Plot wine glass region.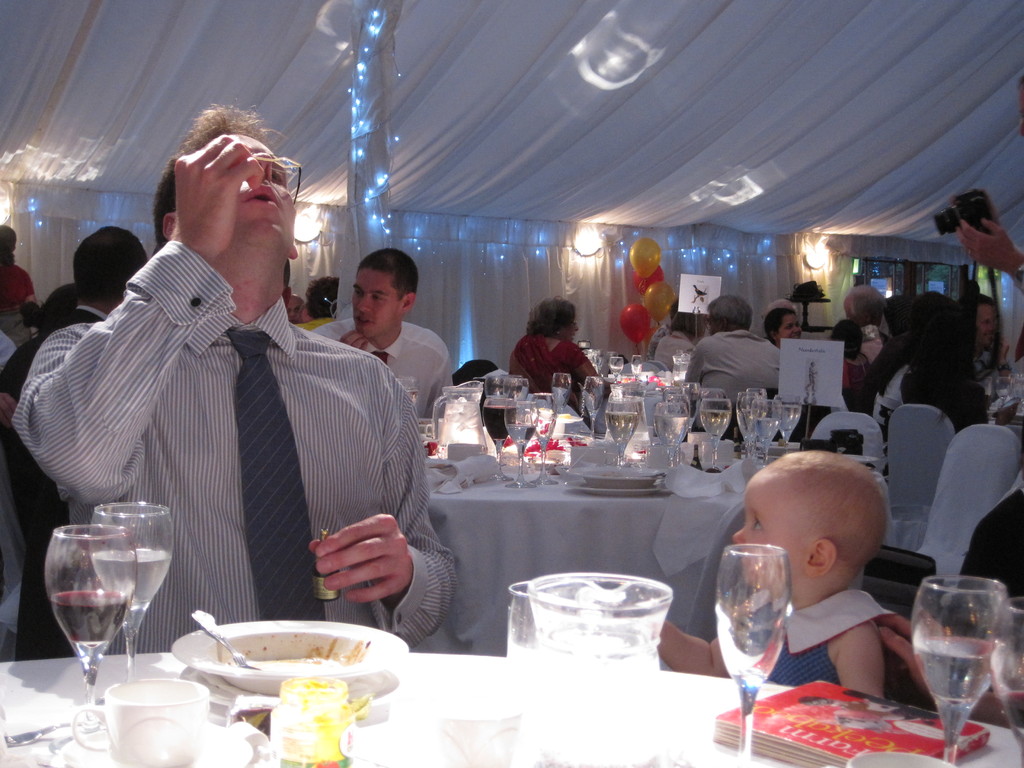
Plotted at 913/579/1011/765.
